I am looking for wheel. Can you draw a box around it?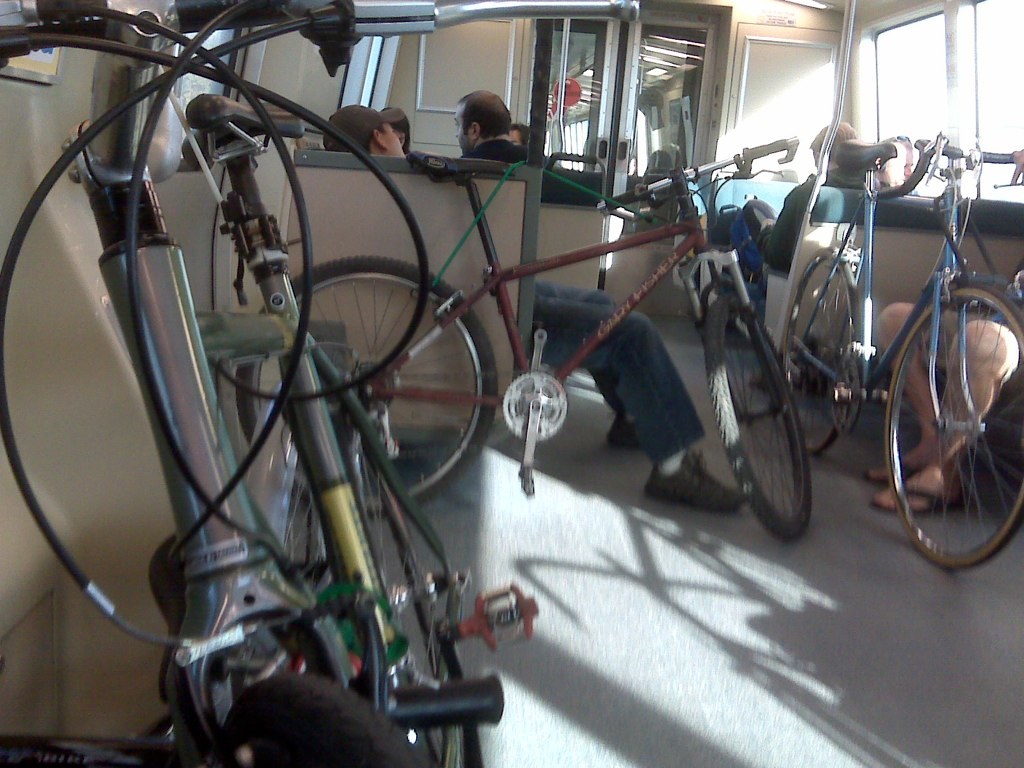
Sure, the bounding box is left=231, top=251, right=502, bottom=521.
